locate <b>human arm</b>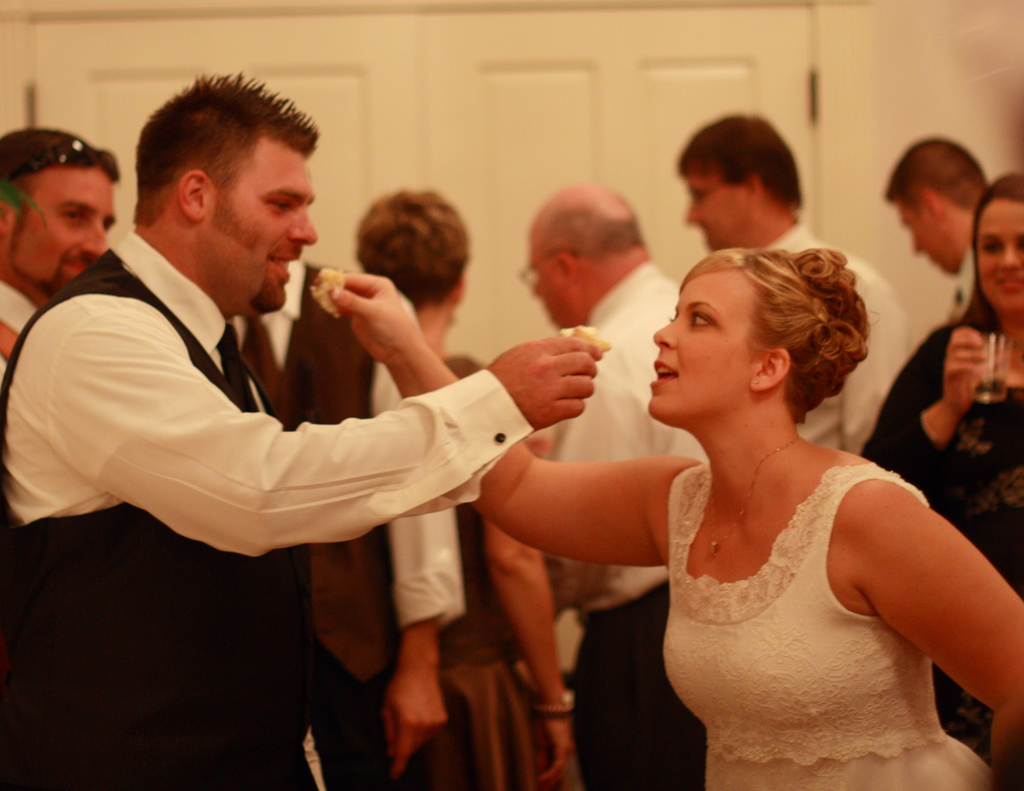
[860,322,982,483]
